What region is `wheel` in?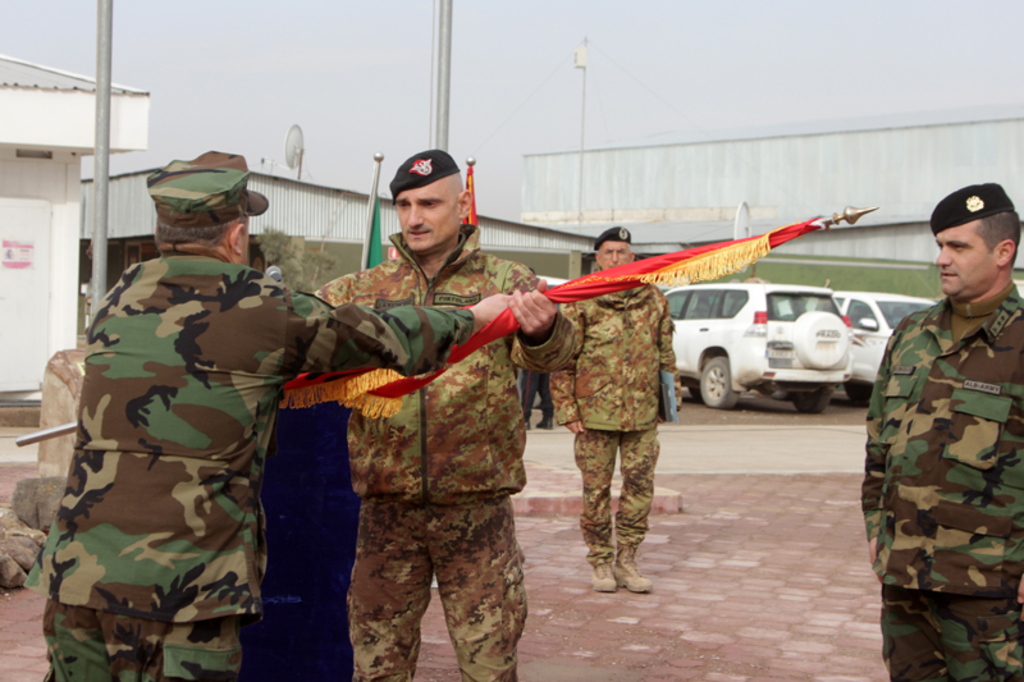
[847,381,872,408].
